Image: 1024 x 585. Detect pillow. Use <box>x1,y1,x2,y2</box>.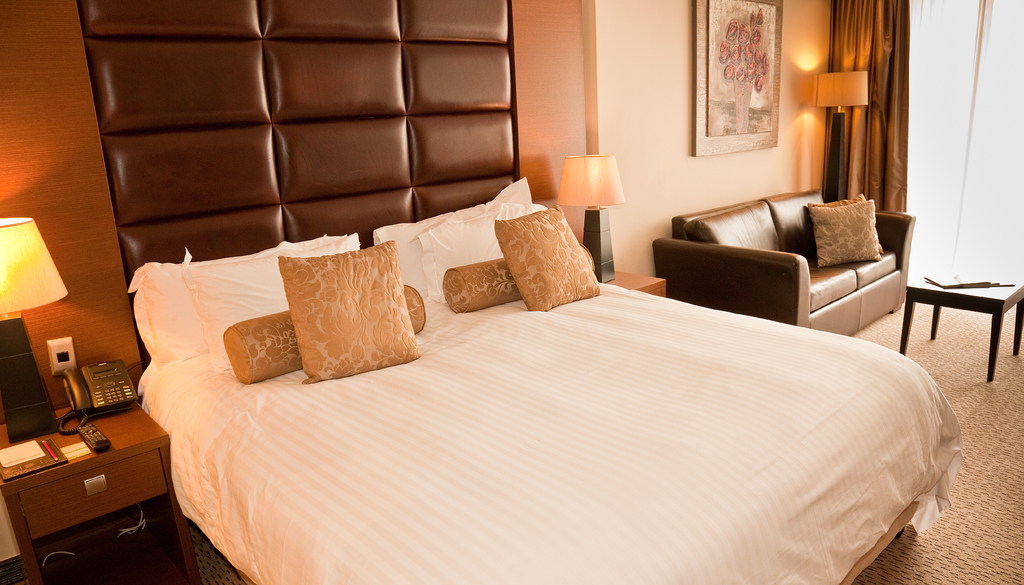
<box>812,190,884,265</box>.
